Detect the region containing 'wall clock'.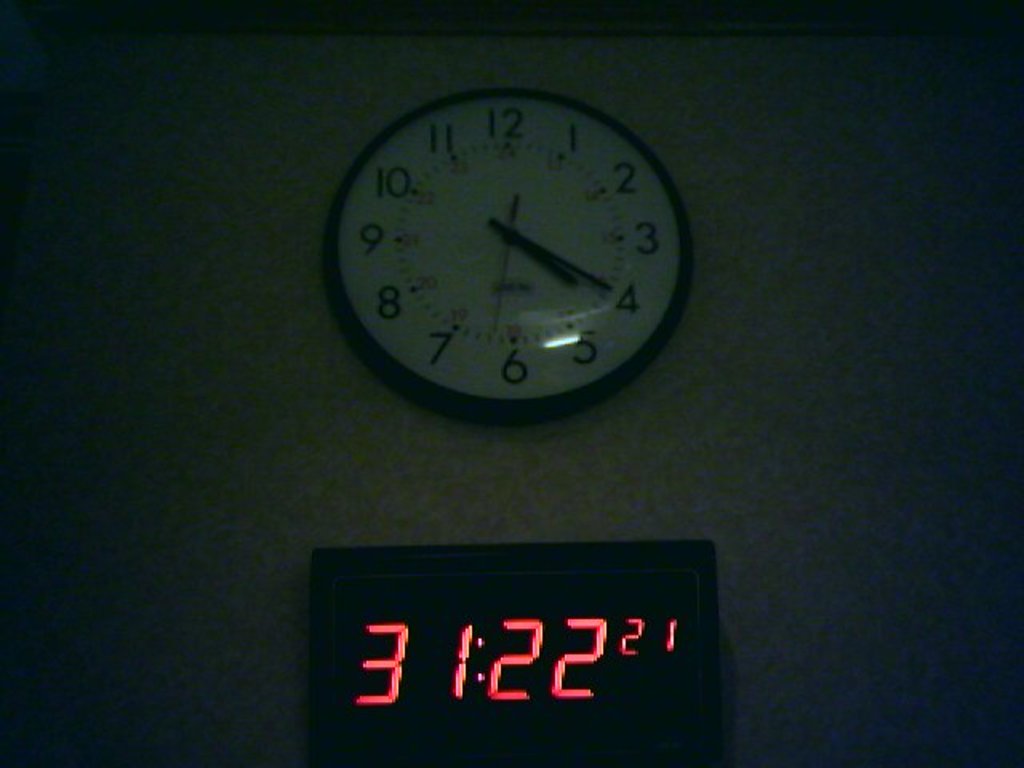
<bbox>318, 59, 690, 443</bbox>.
